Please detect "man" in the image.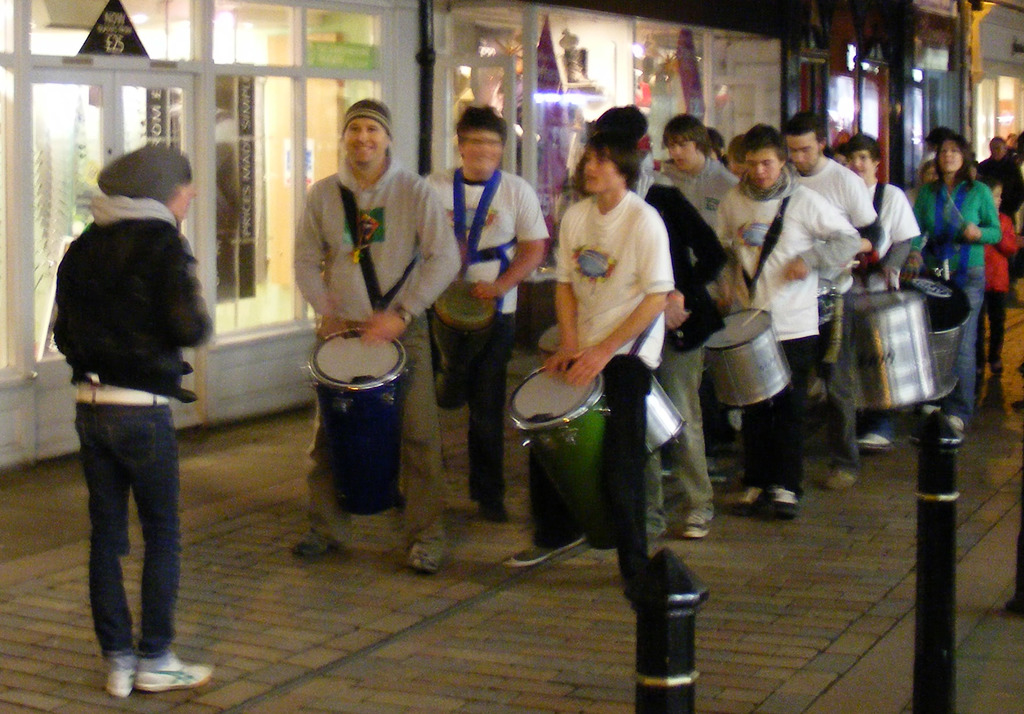
rect(416, 102, 552, 523).
